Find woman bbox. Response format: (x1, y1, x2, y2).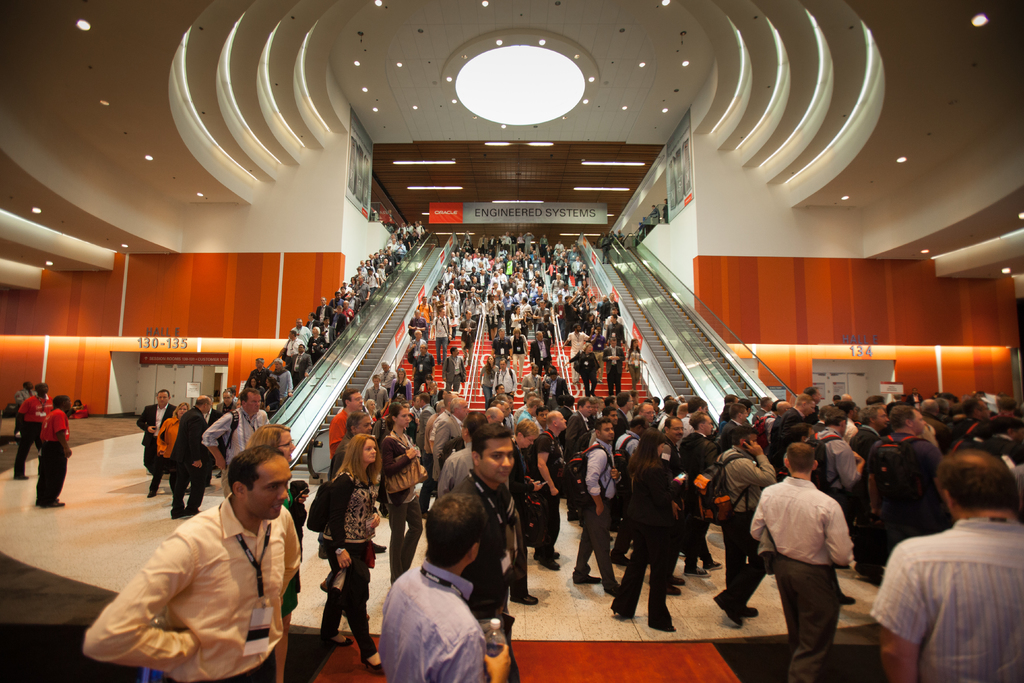
(261, 376, 280, 415).
